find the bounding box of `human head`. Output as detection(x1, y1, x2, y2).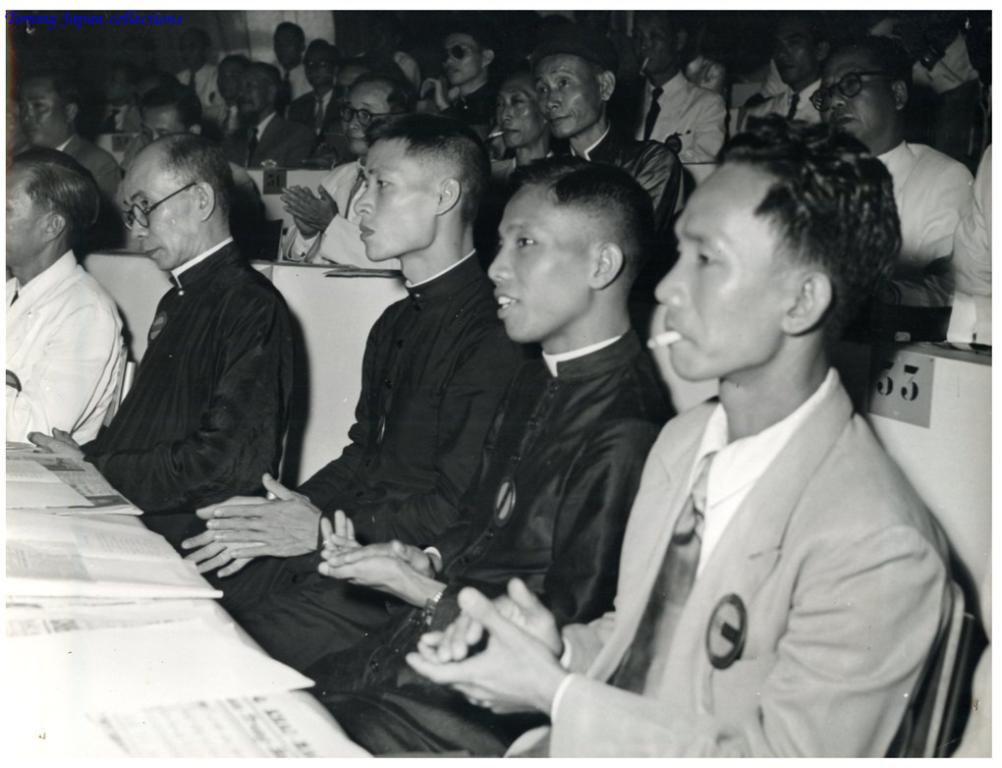
detection(115, 134, 229, 274).
